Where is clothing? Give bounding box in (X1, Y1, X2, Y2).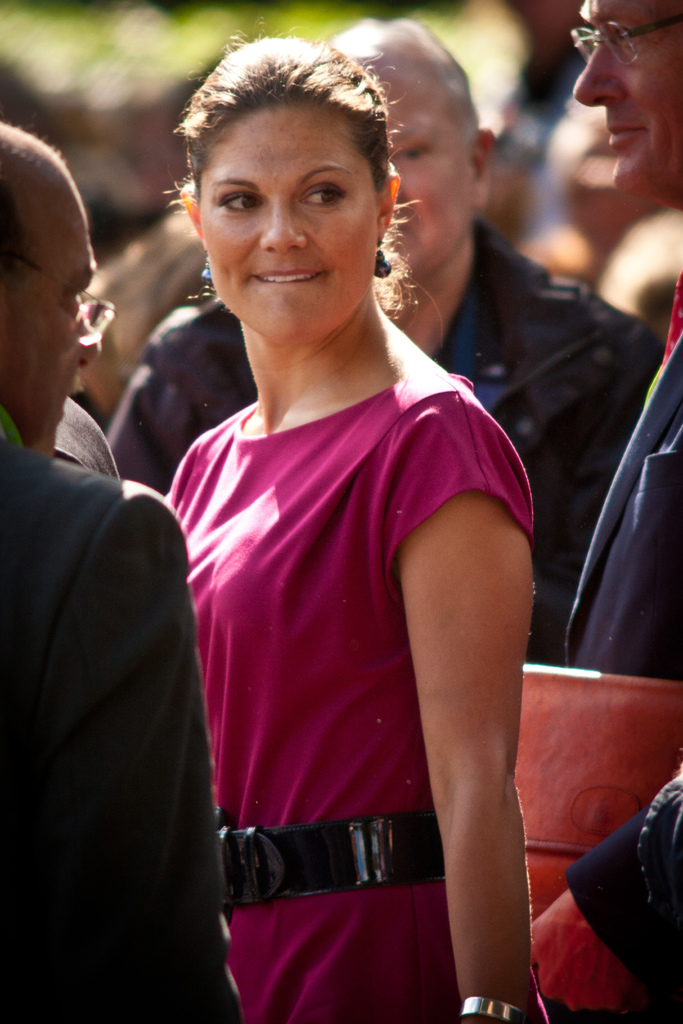
(0, 437, 232, 1023).
